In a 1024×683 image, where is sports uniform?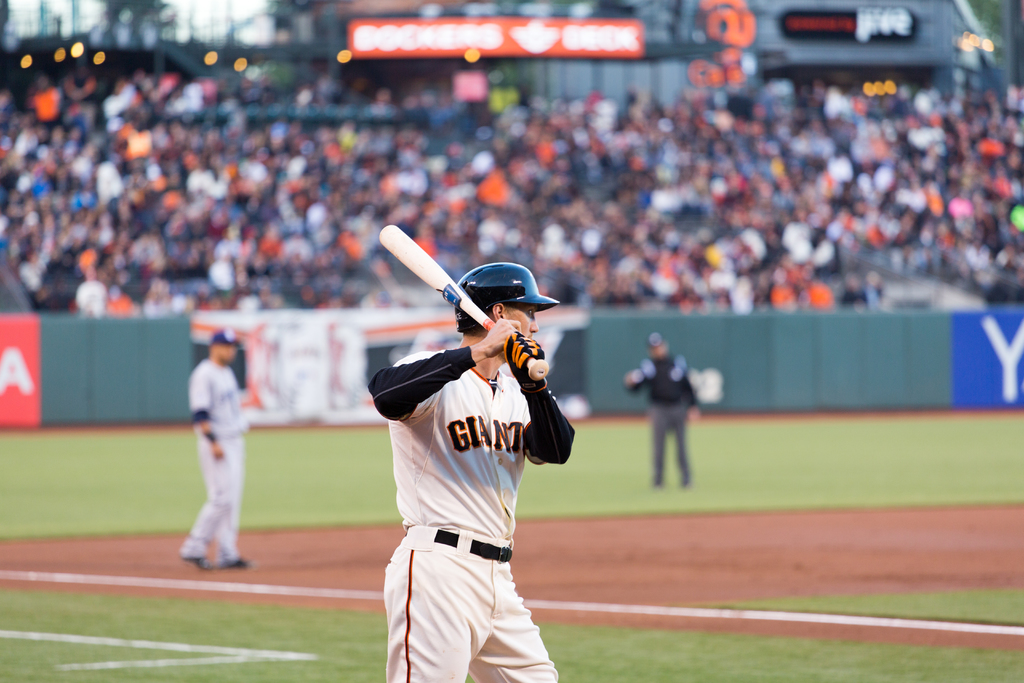
364/338/575/682.
